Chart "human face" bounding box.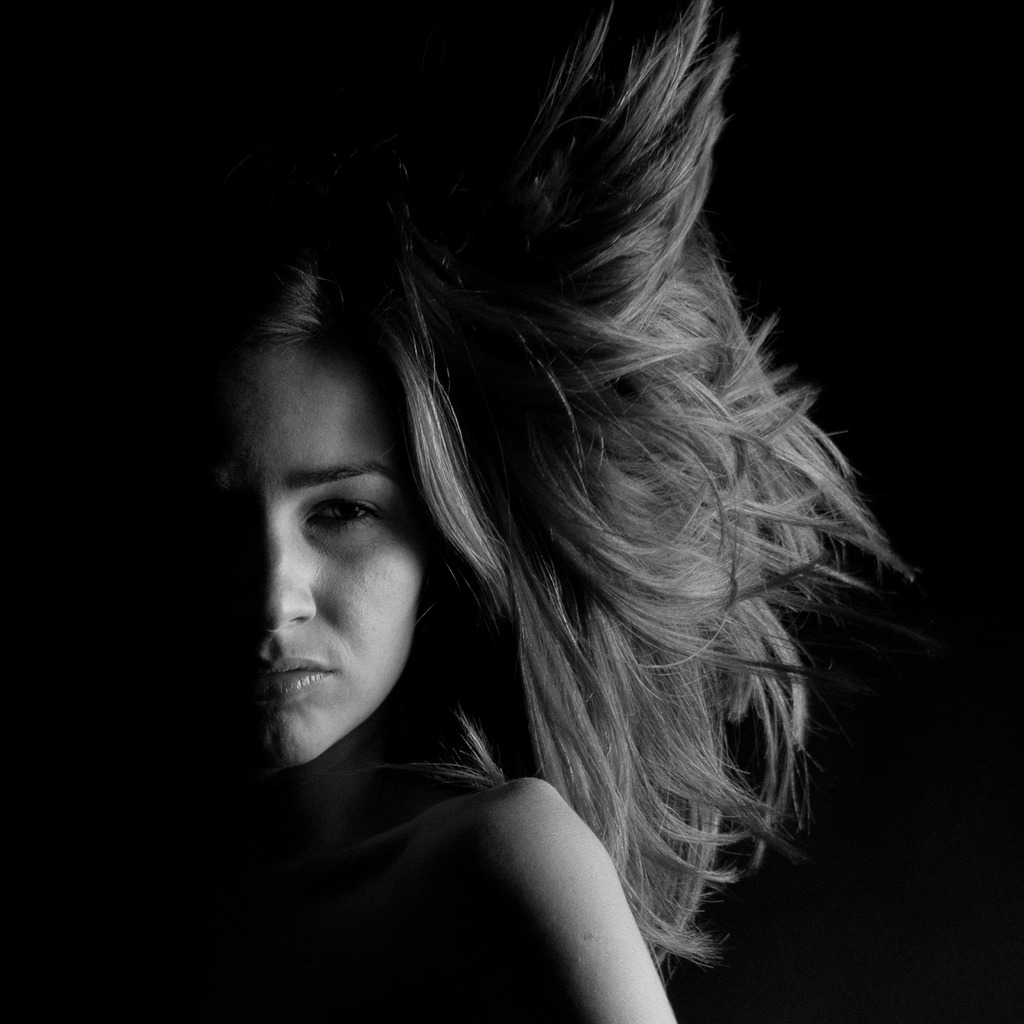
Charted: l=194, t=340, r=417, b=760.
